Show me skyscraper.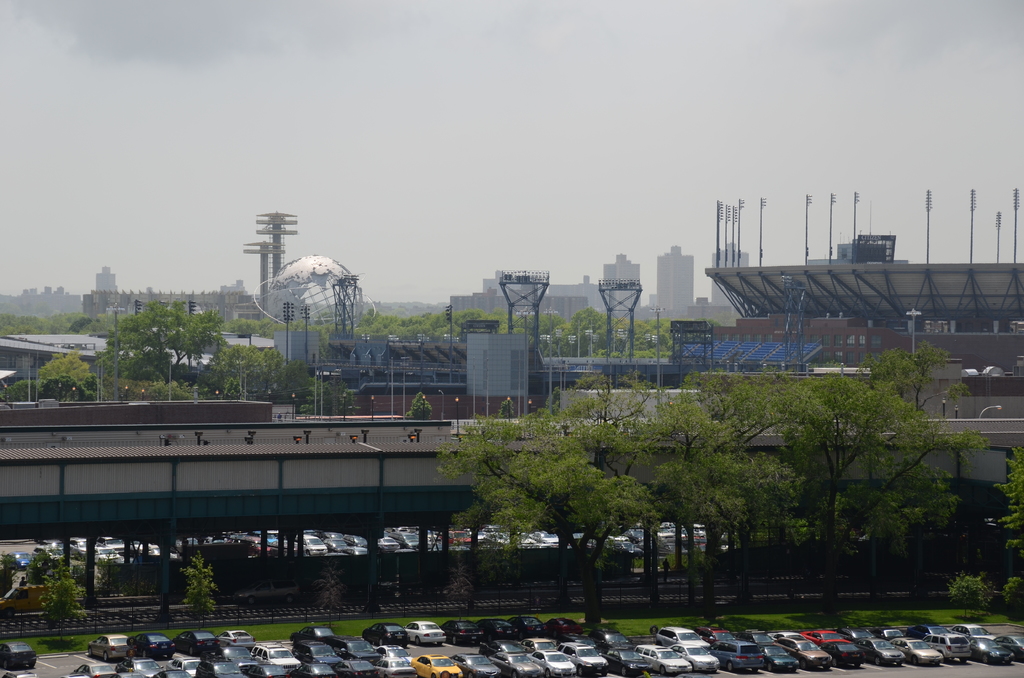
skyscraper is here: 93,254,118,293.
